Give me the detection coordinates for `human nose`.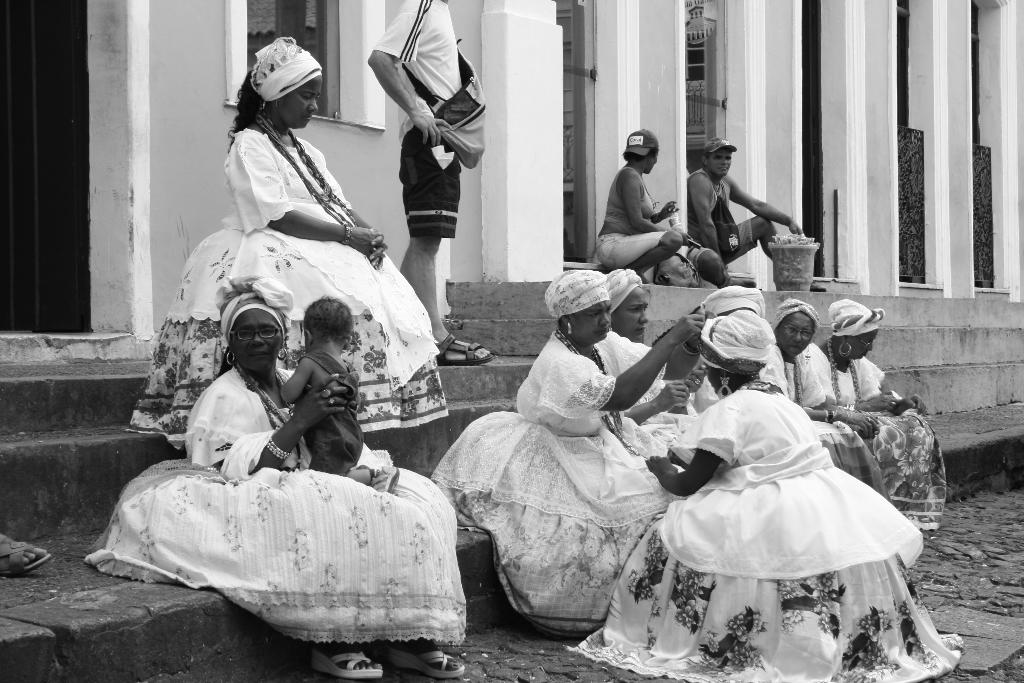
<bbox>636, 308, 650, 325</bbox>.
